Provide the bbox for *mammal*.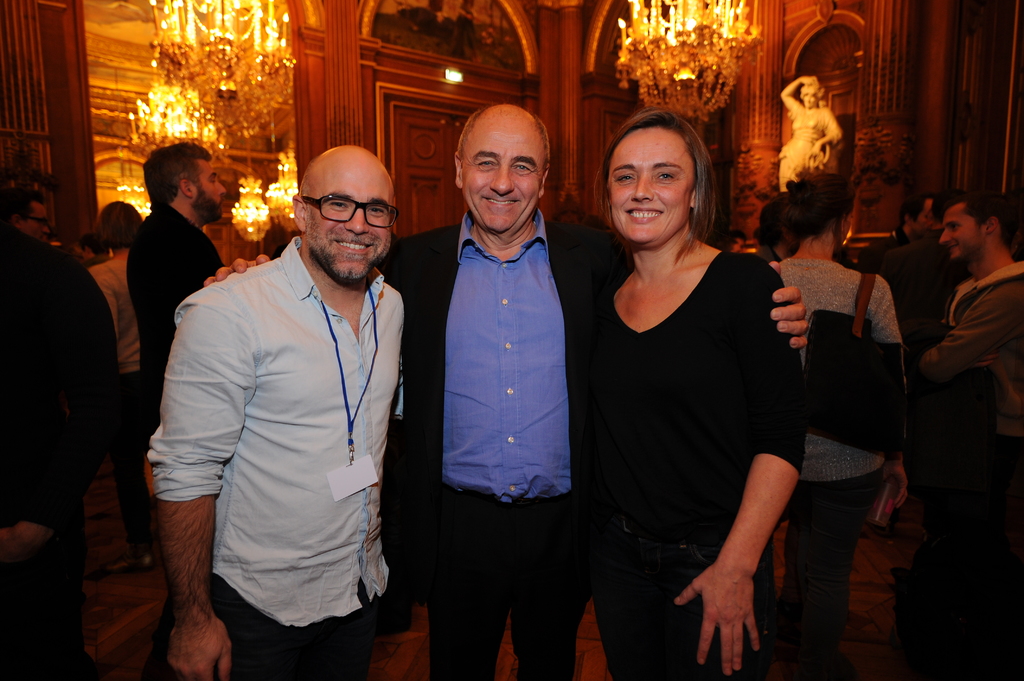
bbox(202, 97, 811, 680).
